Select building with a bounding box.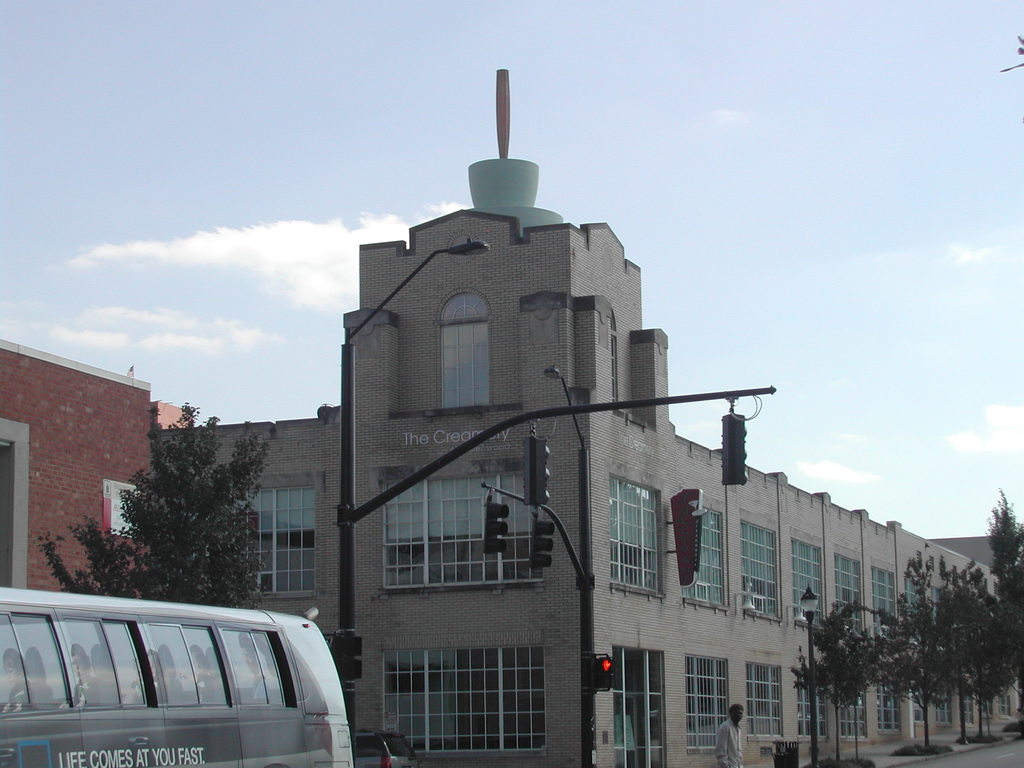
locate(0, 349, 191, 595).
